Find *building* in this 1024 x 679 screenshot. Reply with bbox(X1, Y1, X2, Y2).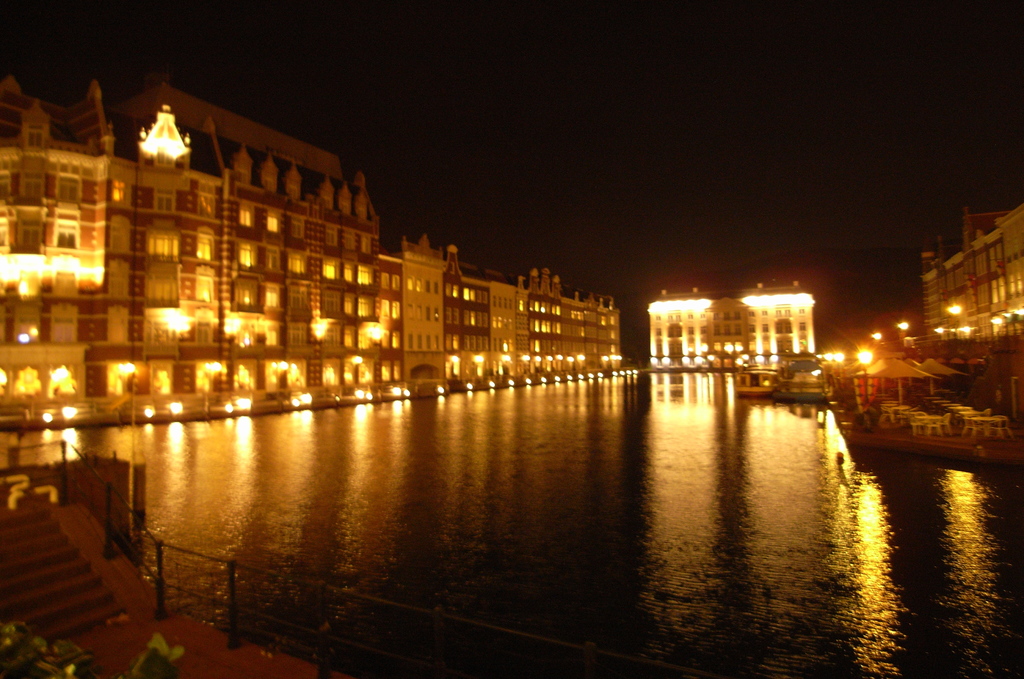
bbox(919, 200, 1023, 400).
